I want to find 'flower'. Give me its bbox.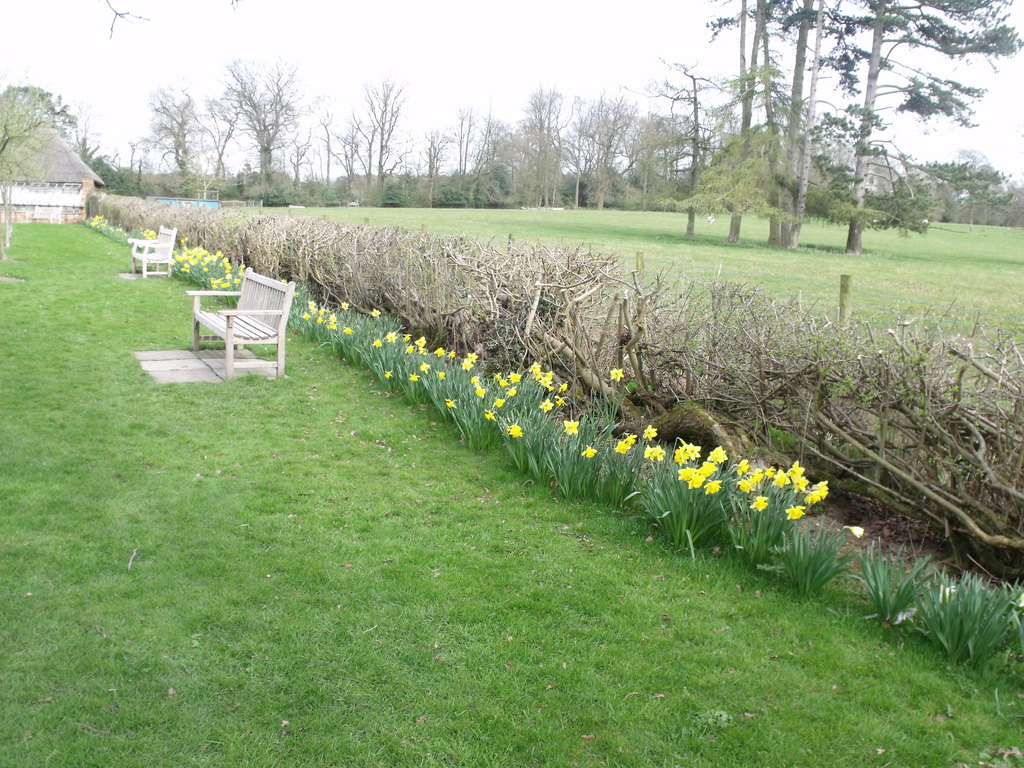
[x1=787, y1=504, x2=808, y2=520].
